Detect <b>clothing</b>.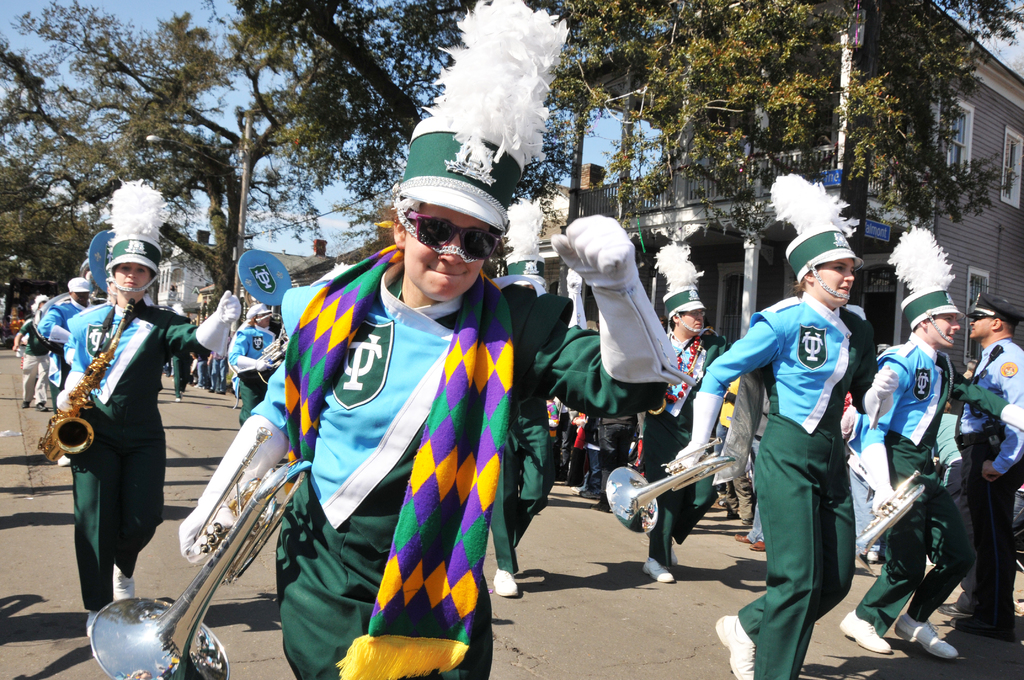
Detected at 697,290,891,679.
